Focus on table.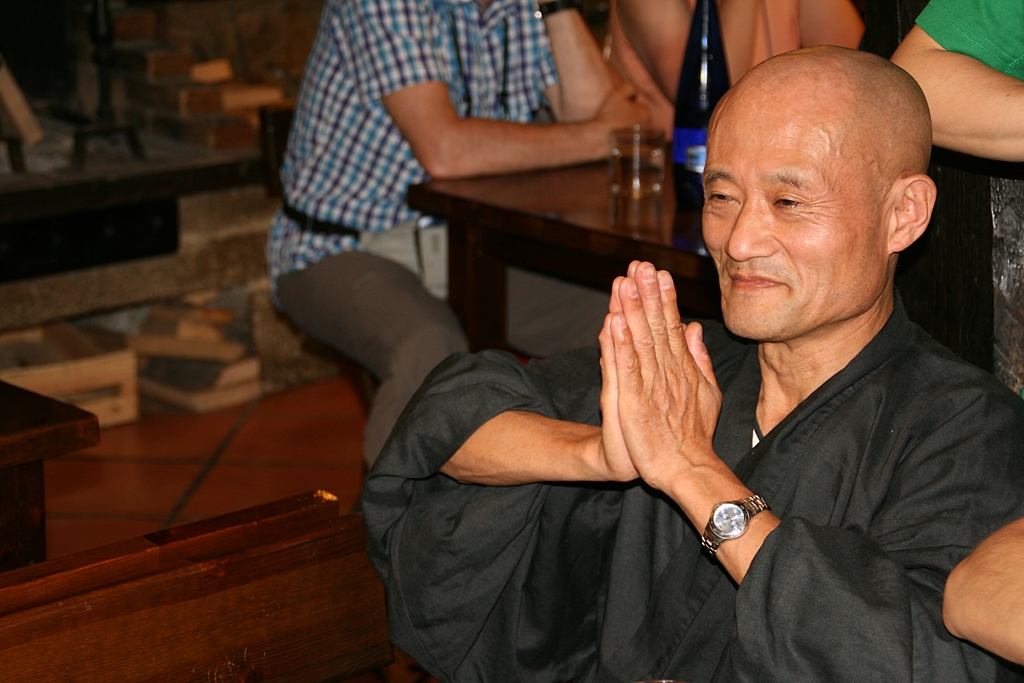
Focused at (0,372,101,568).
